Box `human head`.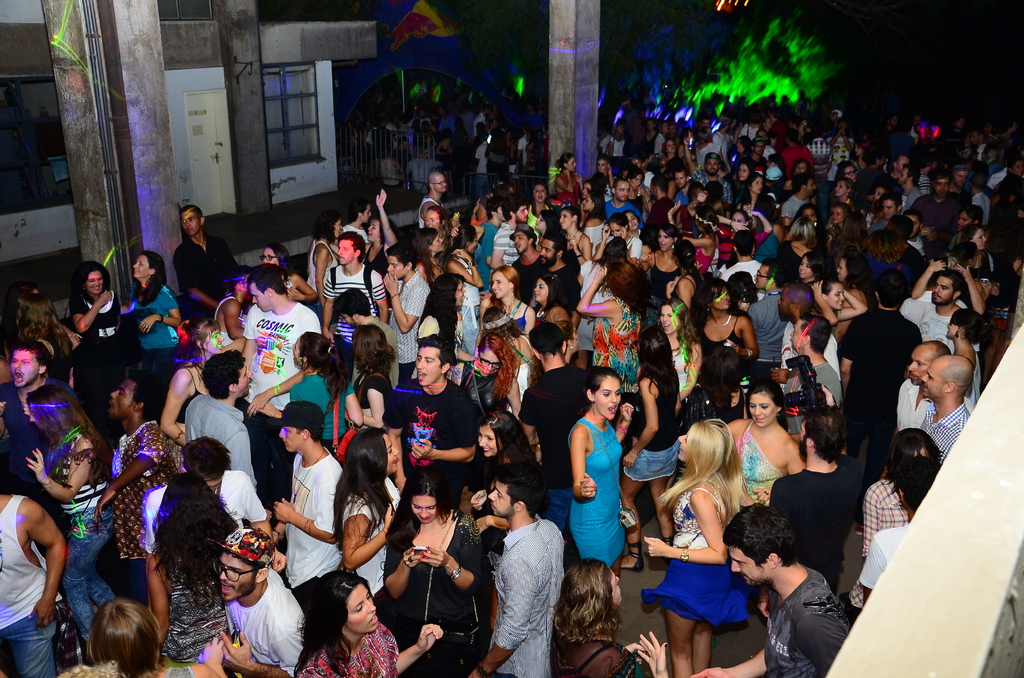
(x1=895, y1=155, x2=913, y2=172).
